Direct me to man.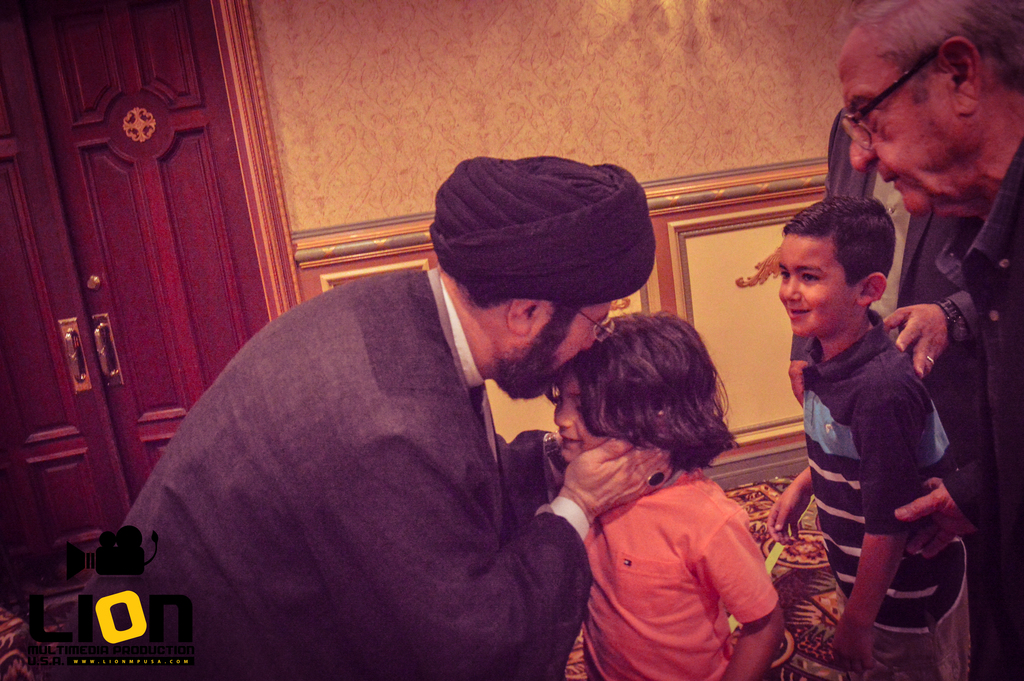
Direction: bbox(836, 0, 1023, 680).
